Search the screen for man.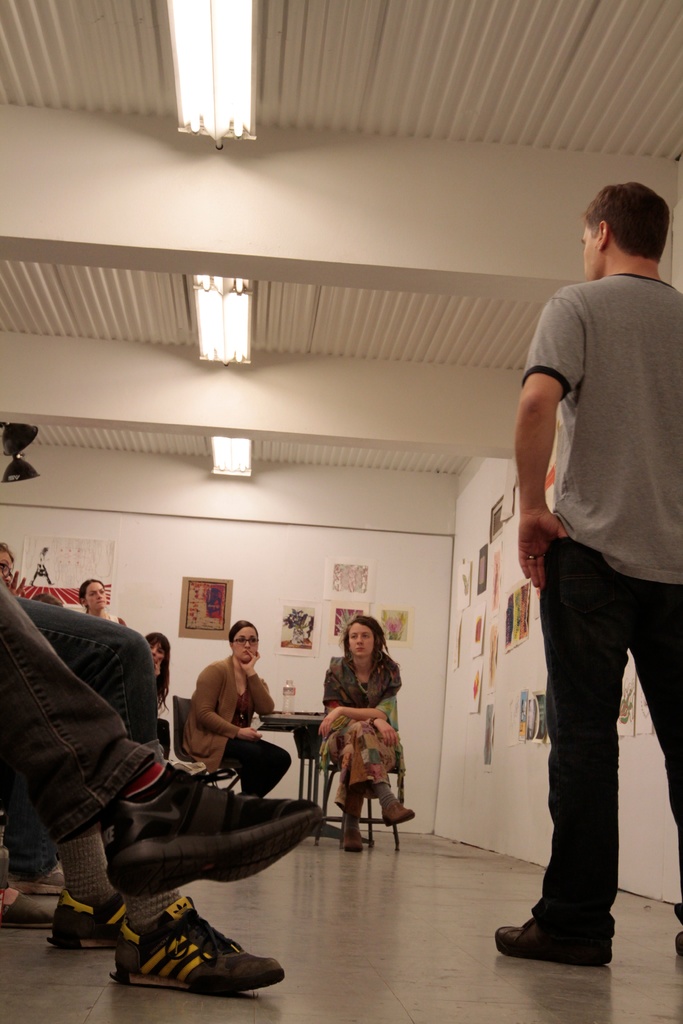
Found at bbox=[0, 589, 282, 988].
